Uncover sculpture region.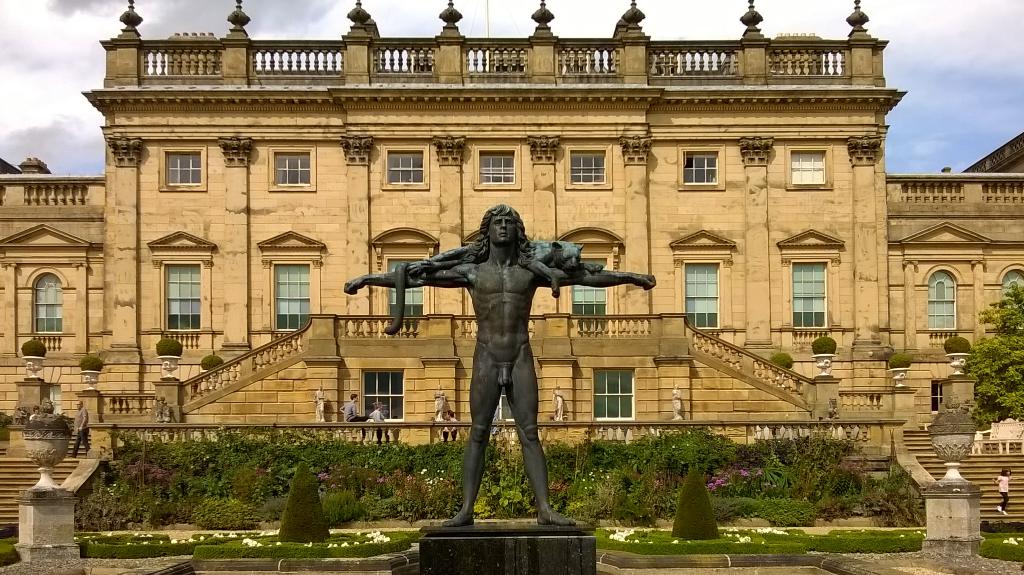
Uncovered: left=671, top=383, right=682, bottom=424.
